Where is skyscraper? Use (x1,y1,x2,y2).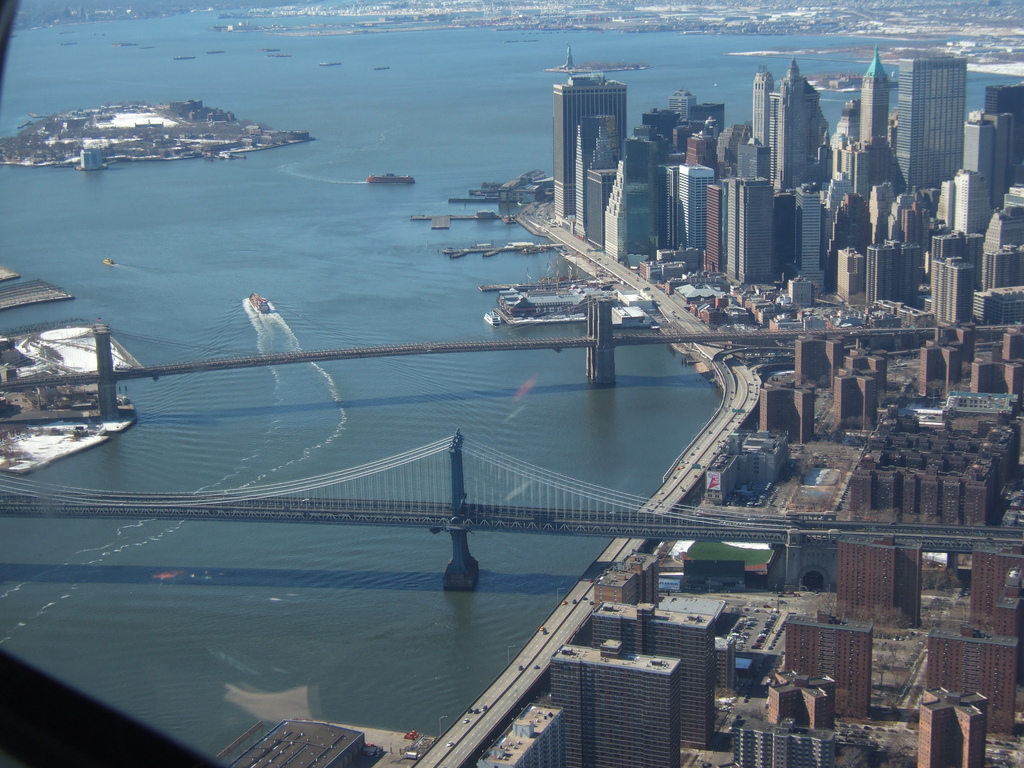
(594,602,716,755).
